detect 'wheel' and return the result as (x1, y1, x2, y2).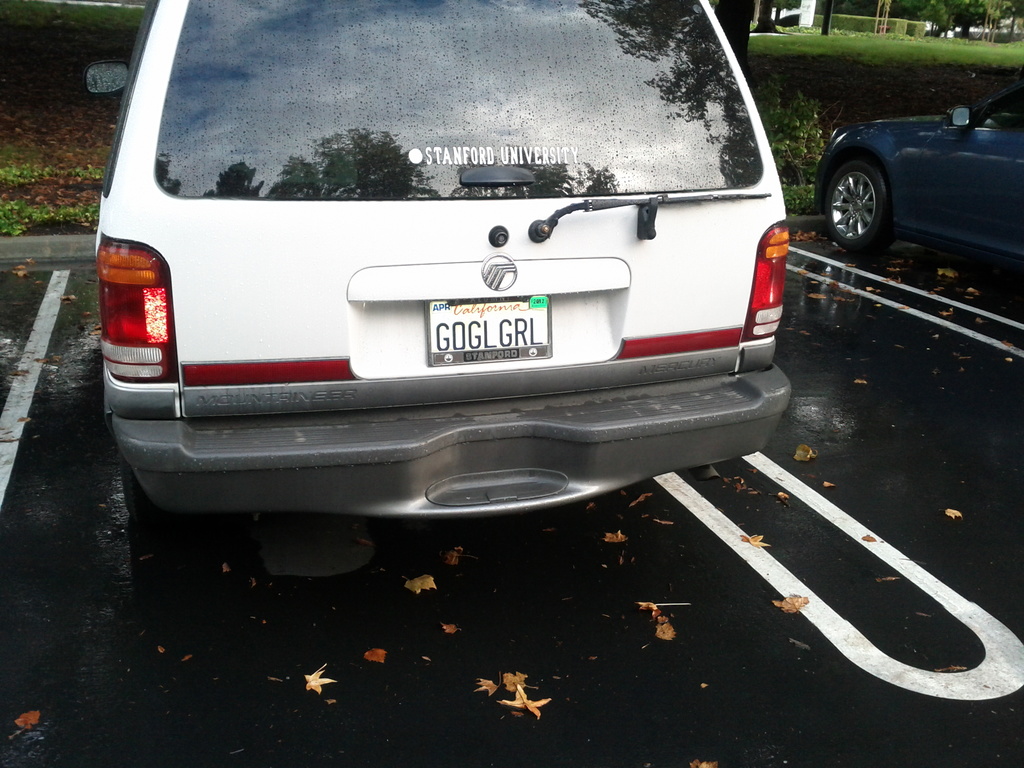
(824, 163, 895, 253).
